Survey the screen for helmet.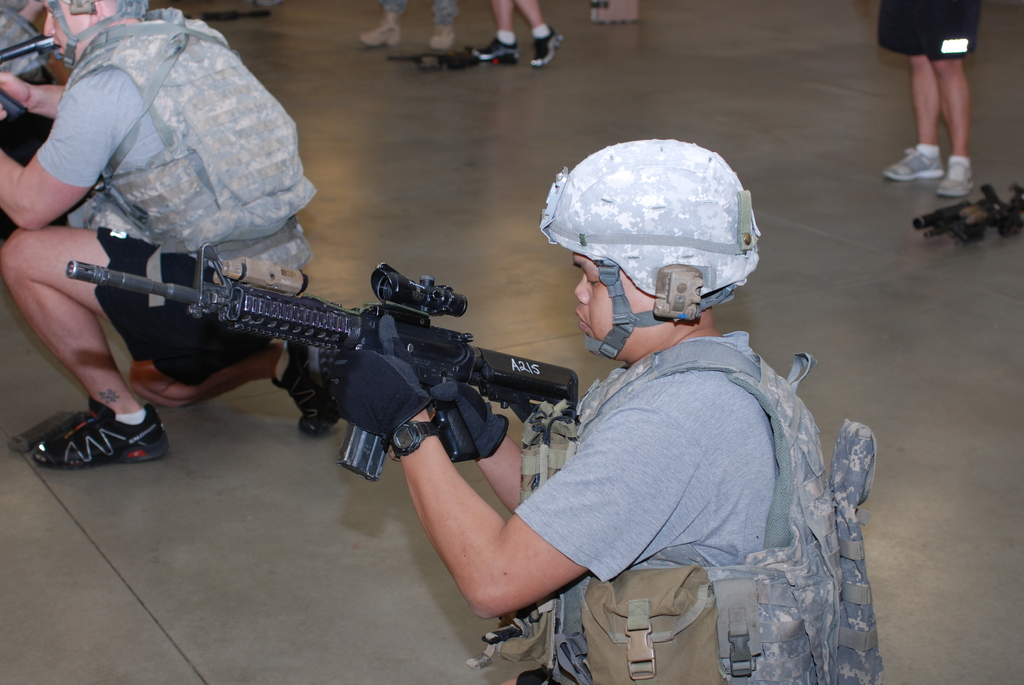
Survey found: (x1=541, y1=142, x2=762, y2=363).
